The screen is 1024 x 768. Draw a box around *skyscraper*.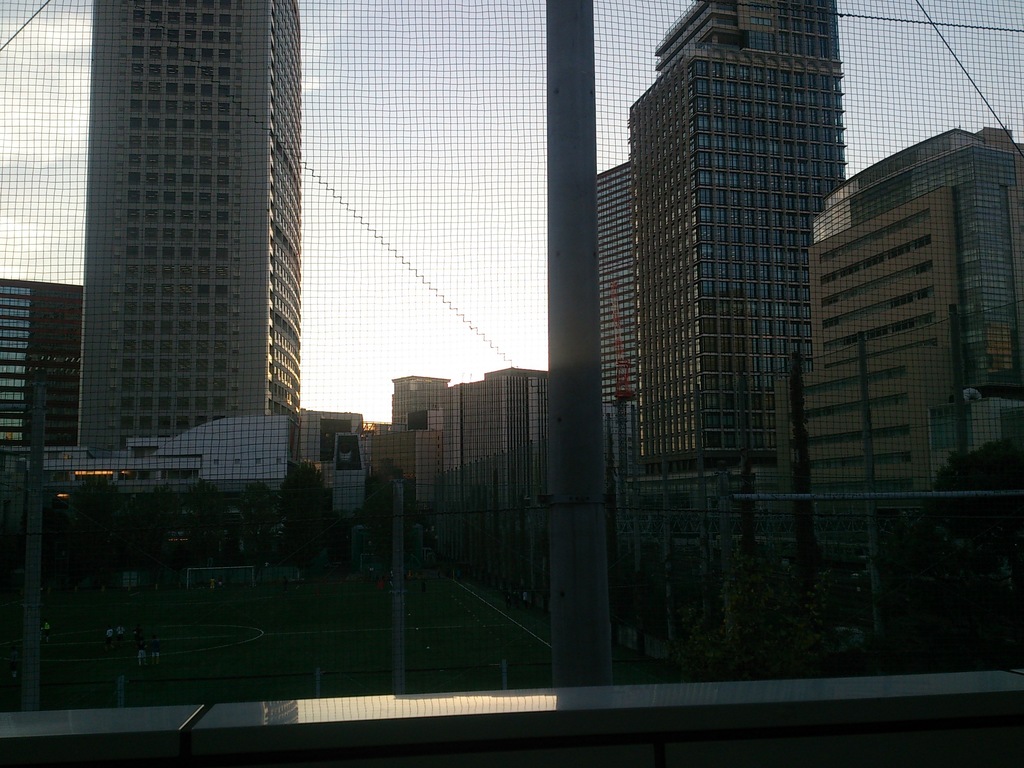
{"x1": 0, "y1": 278, "x2": 83, "y2": 608}.
